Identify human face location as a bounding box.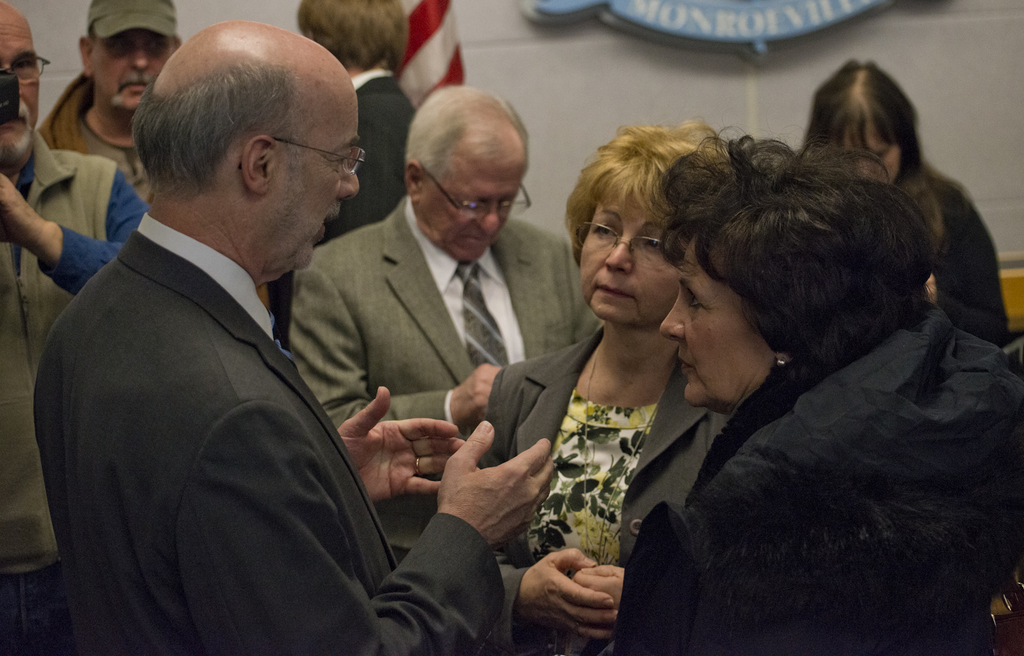
left=0, top=21, right=39, bottom=165.
